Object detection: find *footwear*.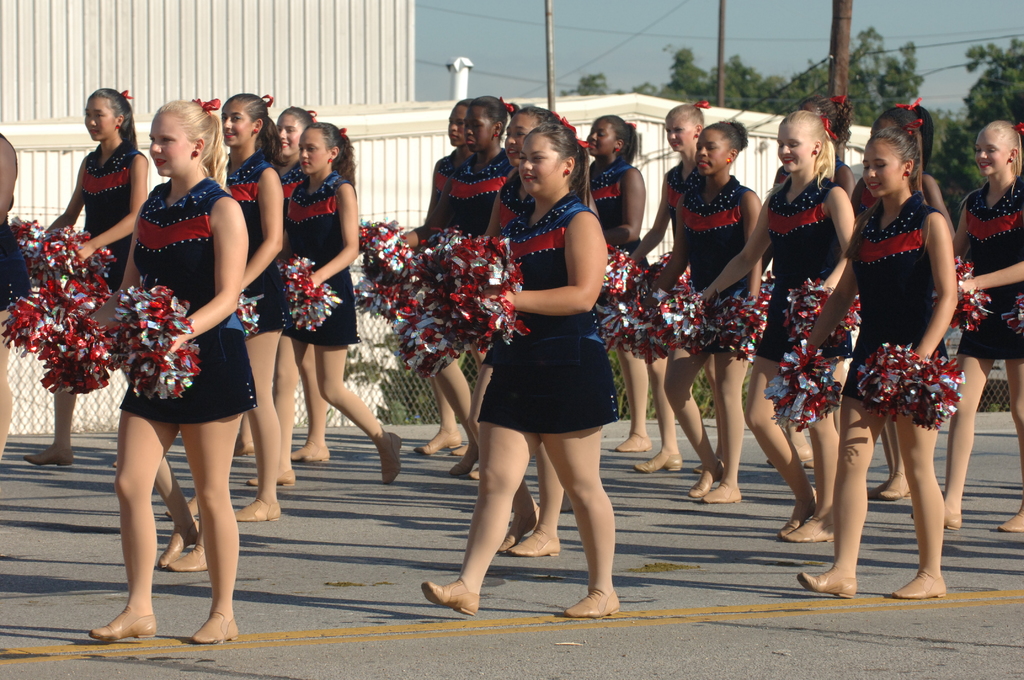
bbox=[24, 448, 74, 464].
